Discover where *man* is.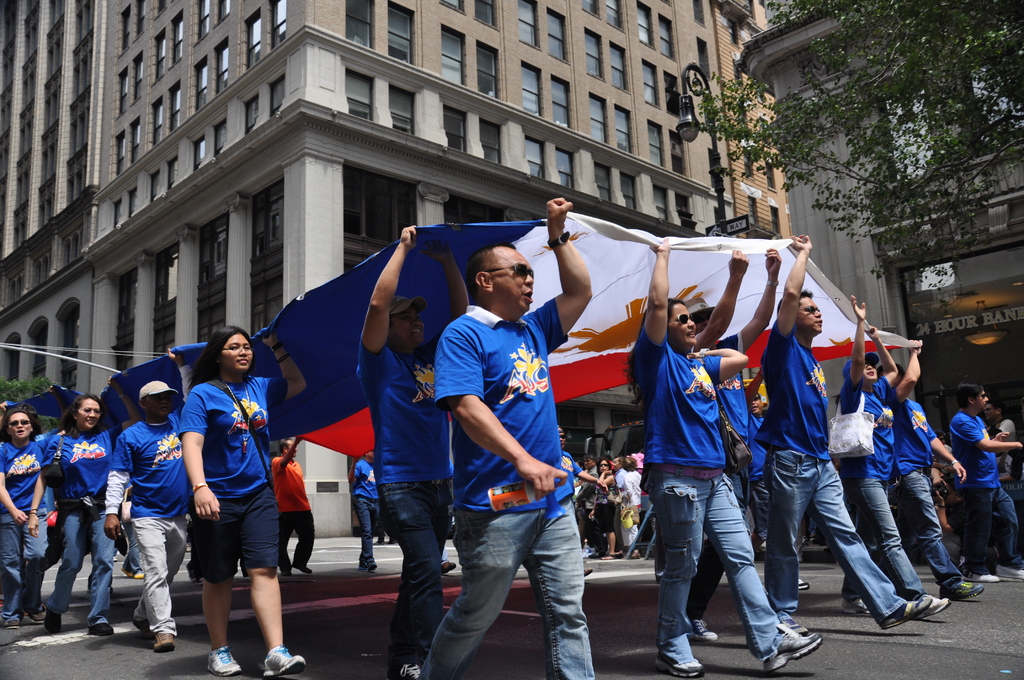
Discovered at region(950, 383, 1023, 585).
